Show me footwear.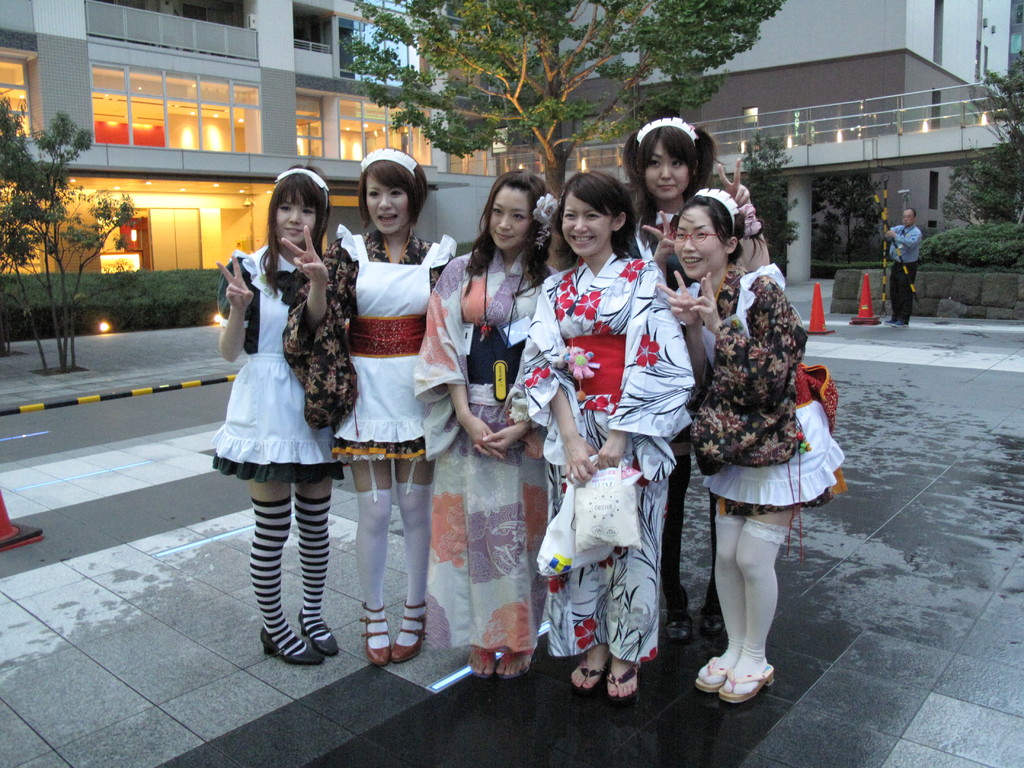
footwear is here: left=604, top=660, right=636, bottom=708.
